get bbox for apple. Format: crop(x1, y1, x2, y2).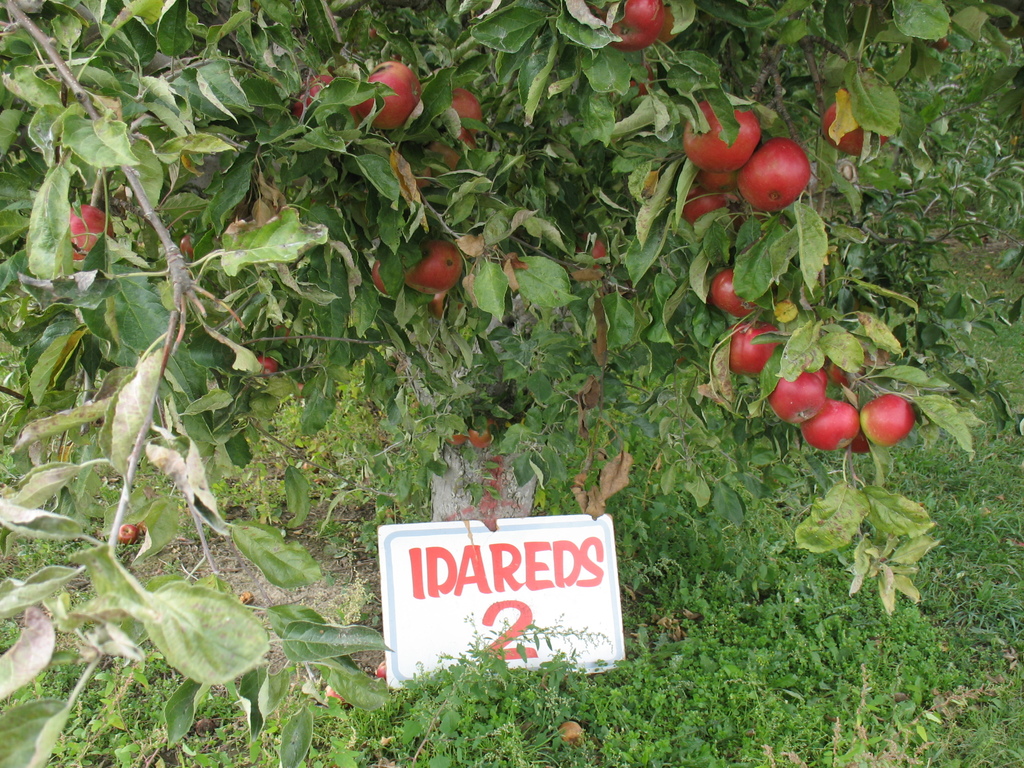
crop(612, 52, 659, 100).
